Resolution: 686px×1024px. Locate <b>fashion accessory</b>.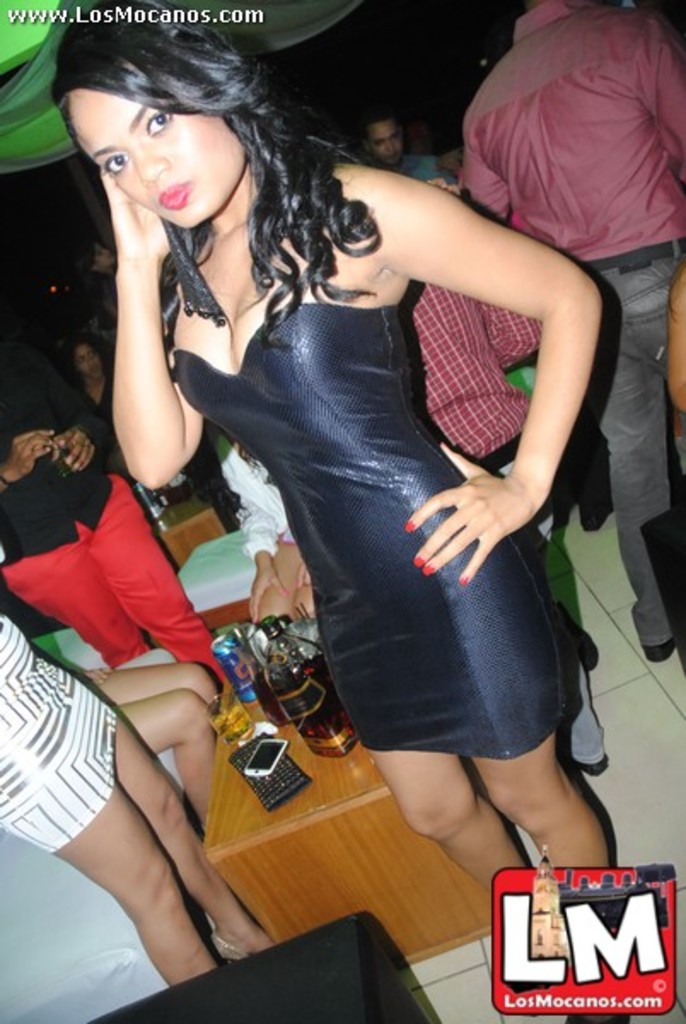
pyautogui.locateOnScreen(0, 471, 10, 488).
